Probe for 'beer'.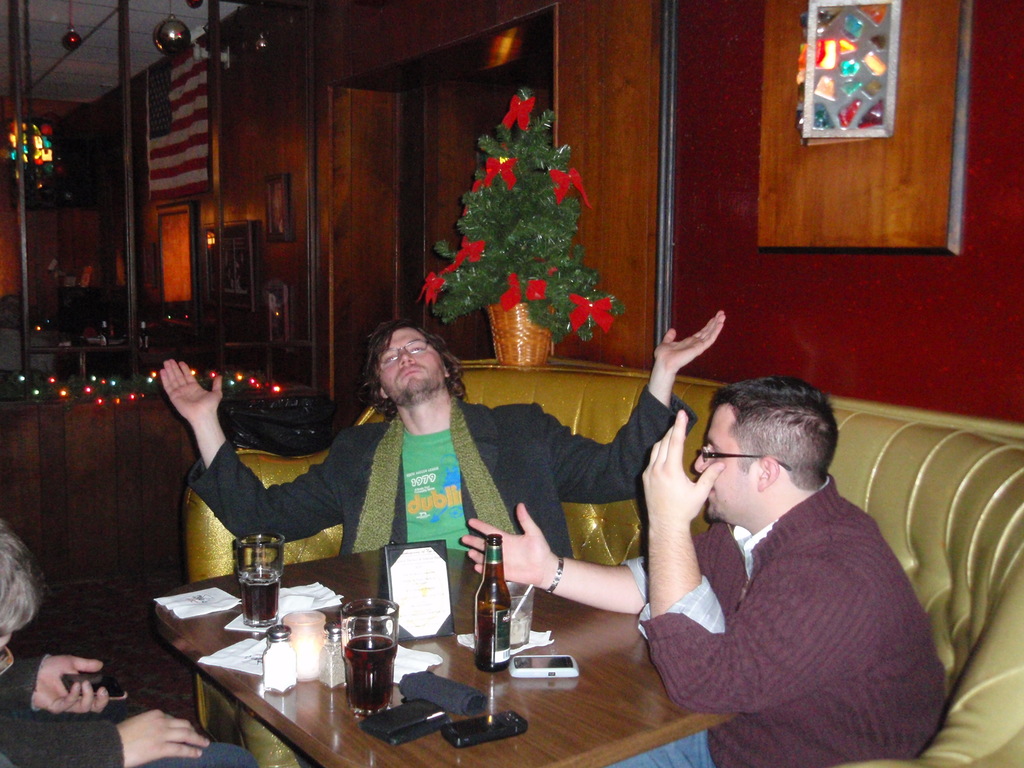
Probe result: 475/533/511/669.
